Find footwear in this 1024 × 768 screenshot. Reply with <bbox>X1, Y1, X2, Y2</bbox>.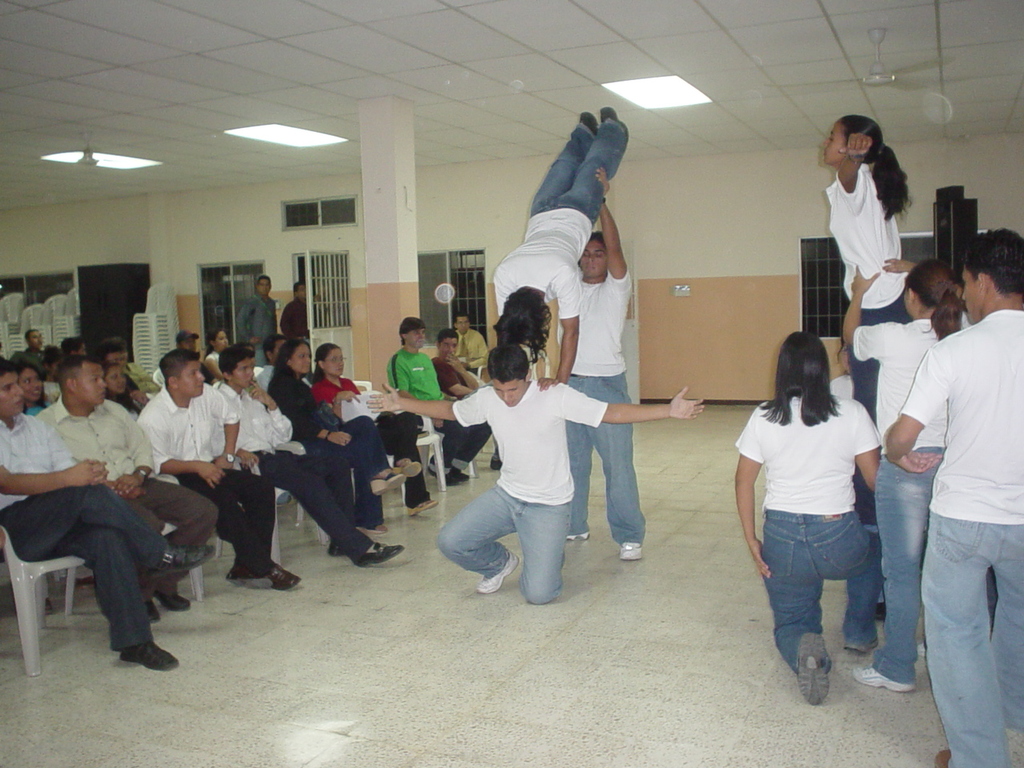
<bbox>143, 598, 158, 624</bbox>.
